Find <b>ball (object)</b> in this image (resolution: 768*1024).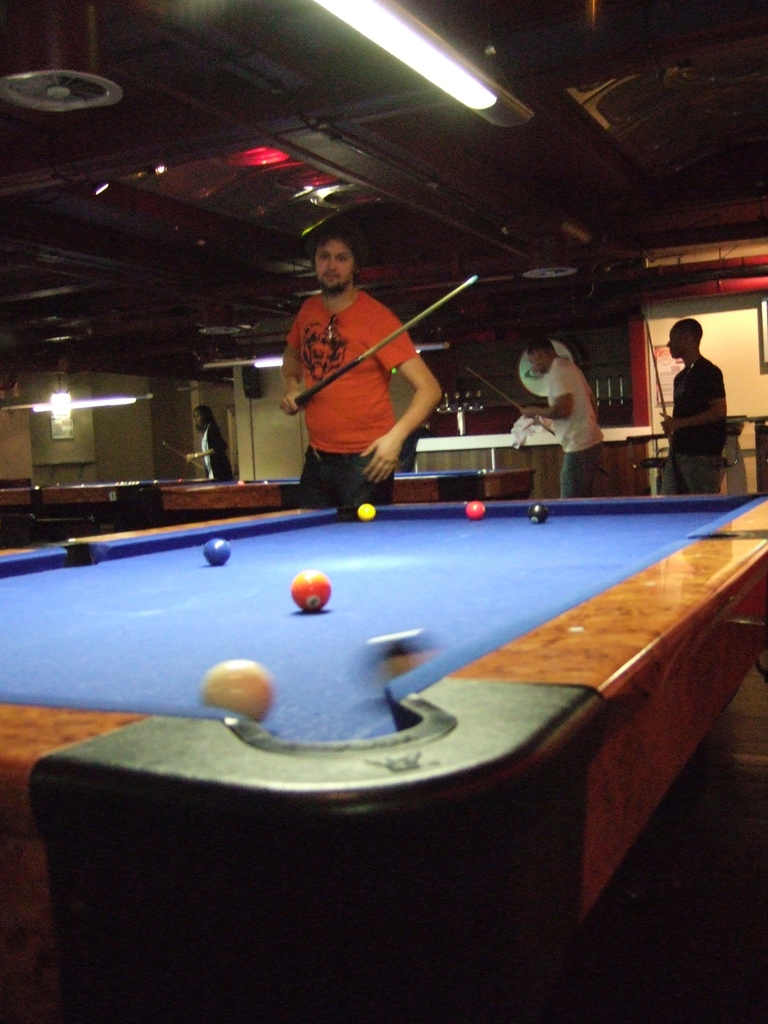
left=531, top=503, right=554, bottom=524.
